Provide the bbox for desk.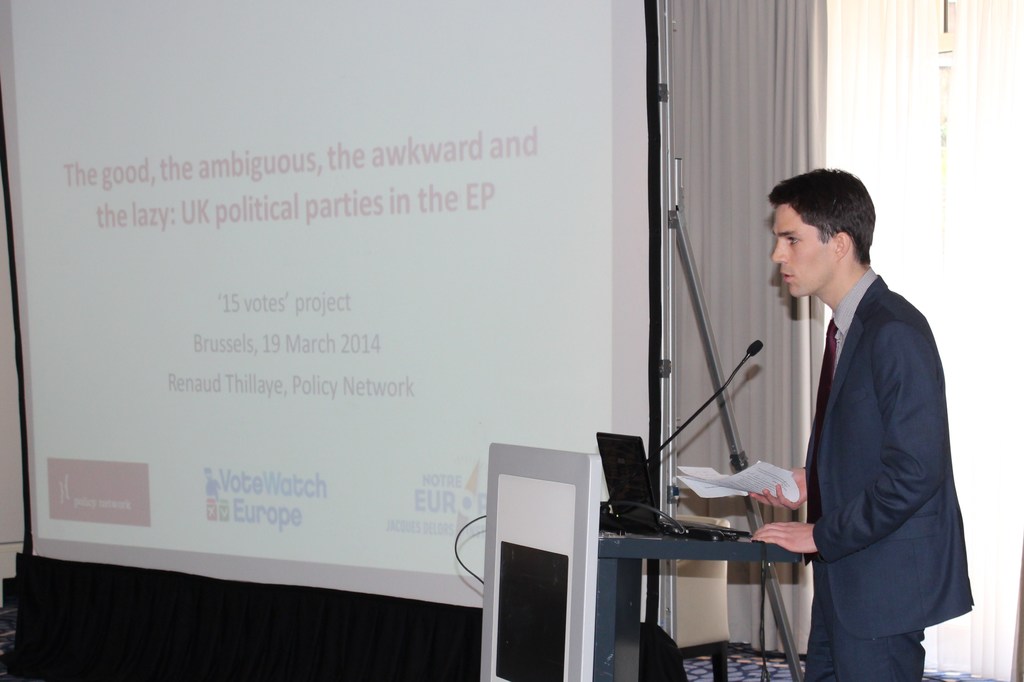
region(595, 534, 802, 681).
